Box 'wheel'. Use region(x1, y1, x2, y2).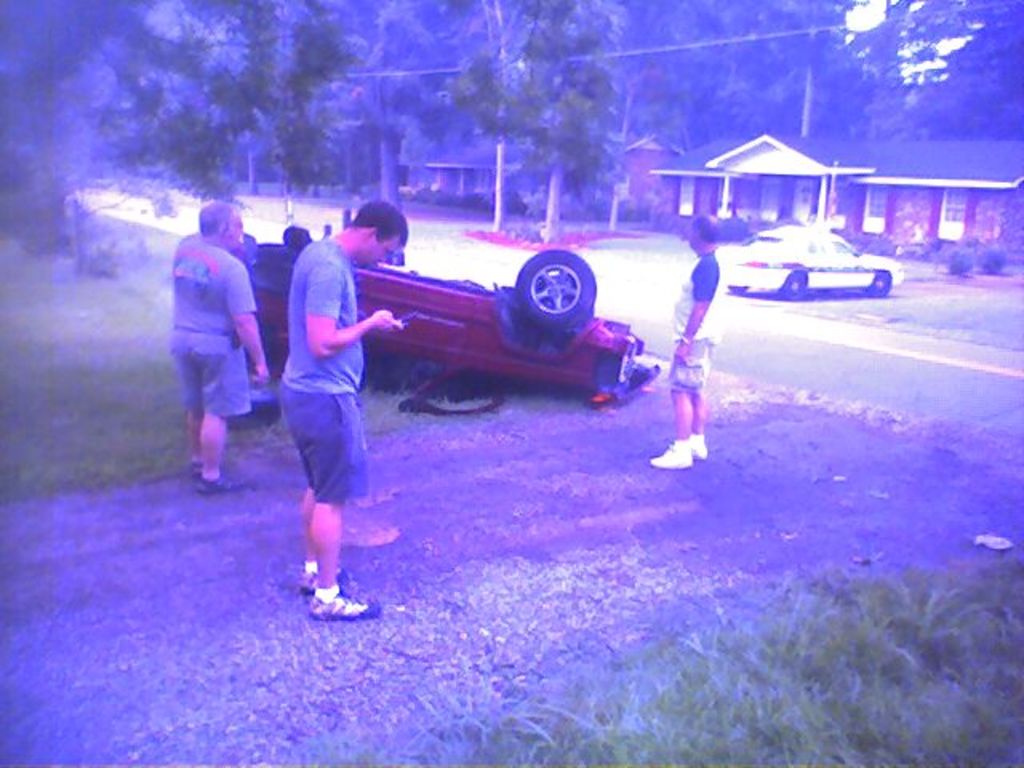
region(782, 272, 803, 296).
